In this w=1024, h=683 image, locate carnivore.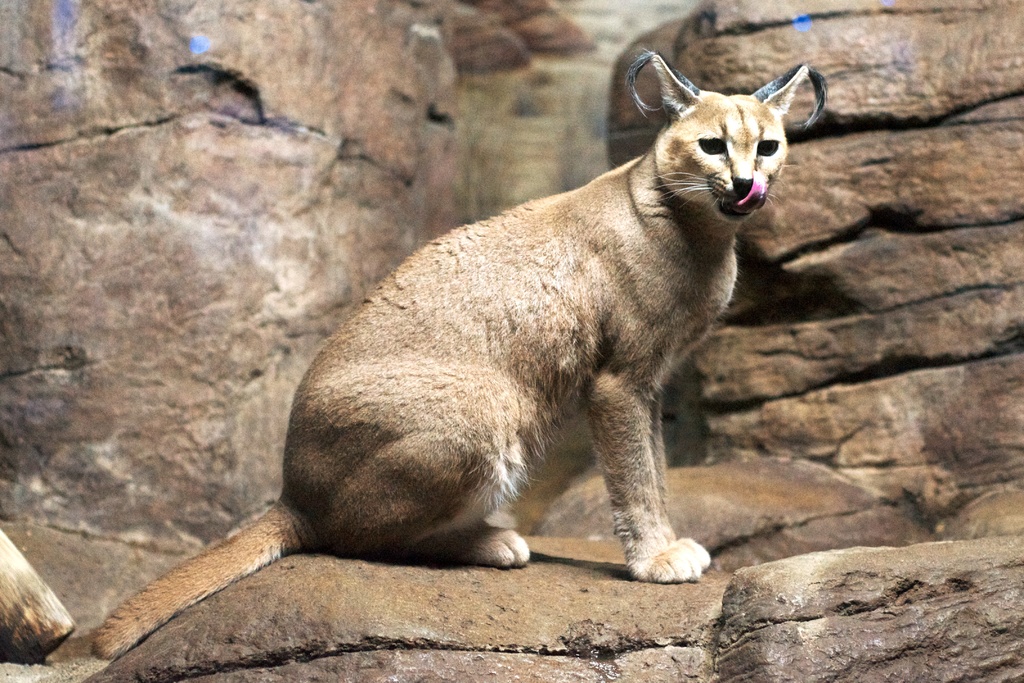
Bounding box: 75 15 816 634.
